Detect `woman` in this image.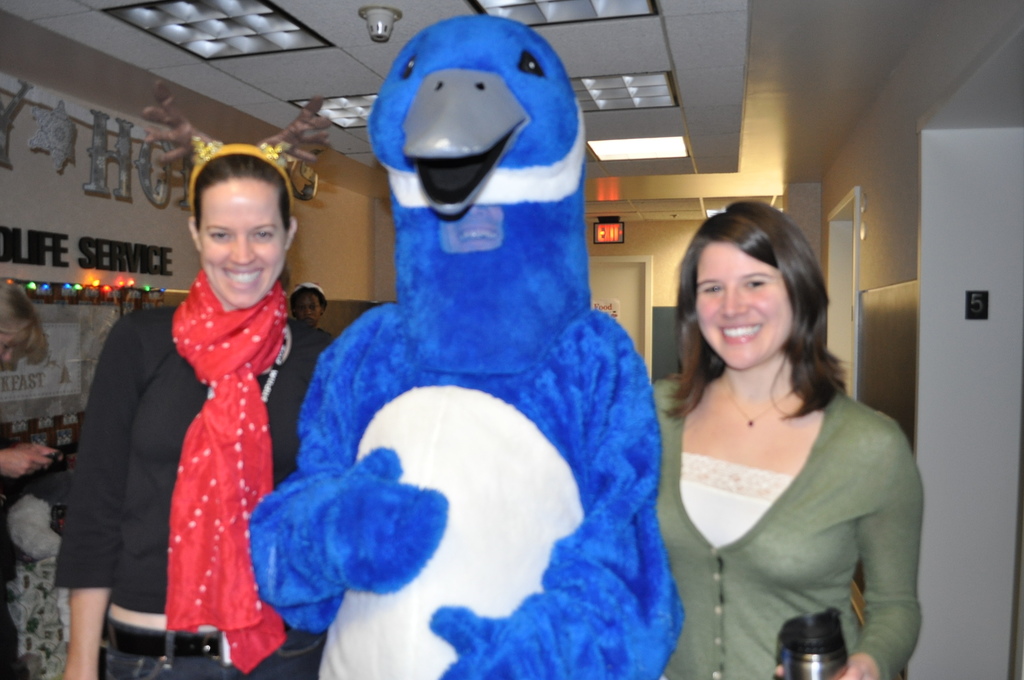
Detection: rect(53, 140, 340, 679).
